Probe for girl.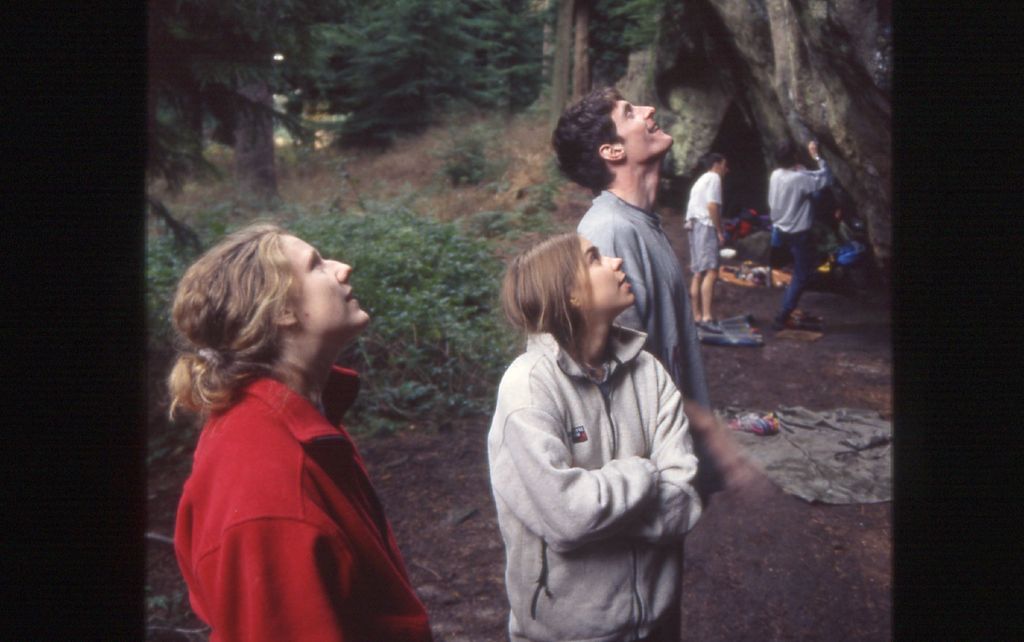
Probe result: 163, 224, 431, 641.
